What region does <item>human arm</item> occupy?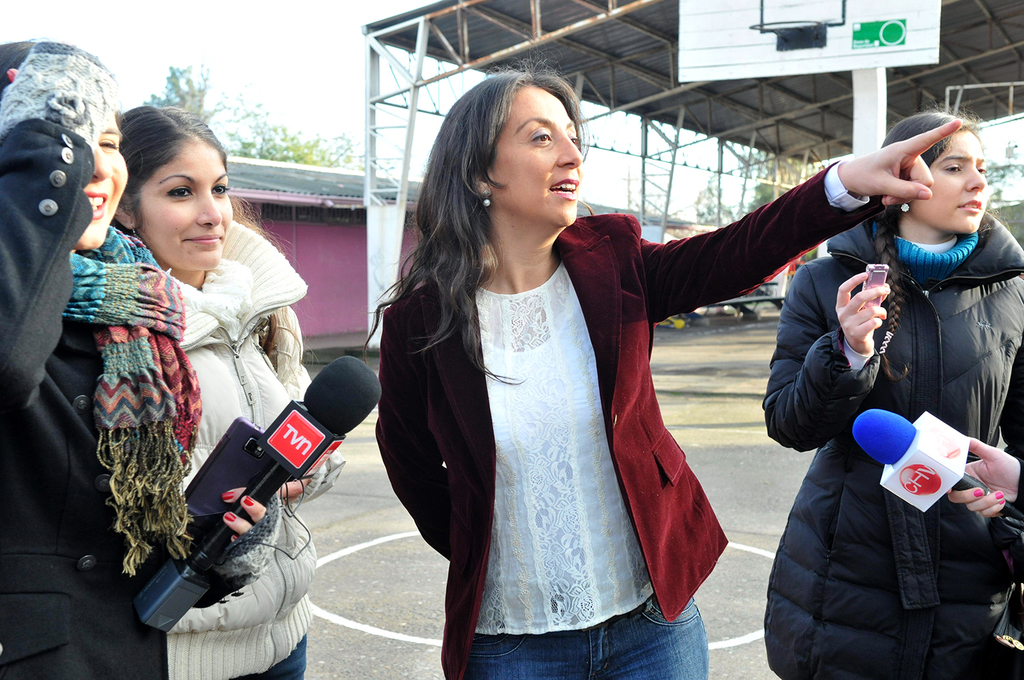
bbox=[0, 31, 124, 407].
